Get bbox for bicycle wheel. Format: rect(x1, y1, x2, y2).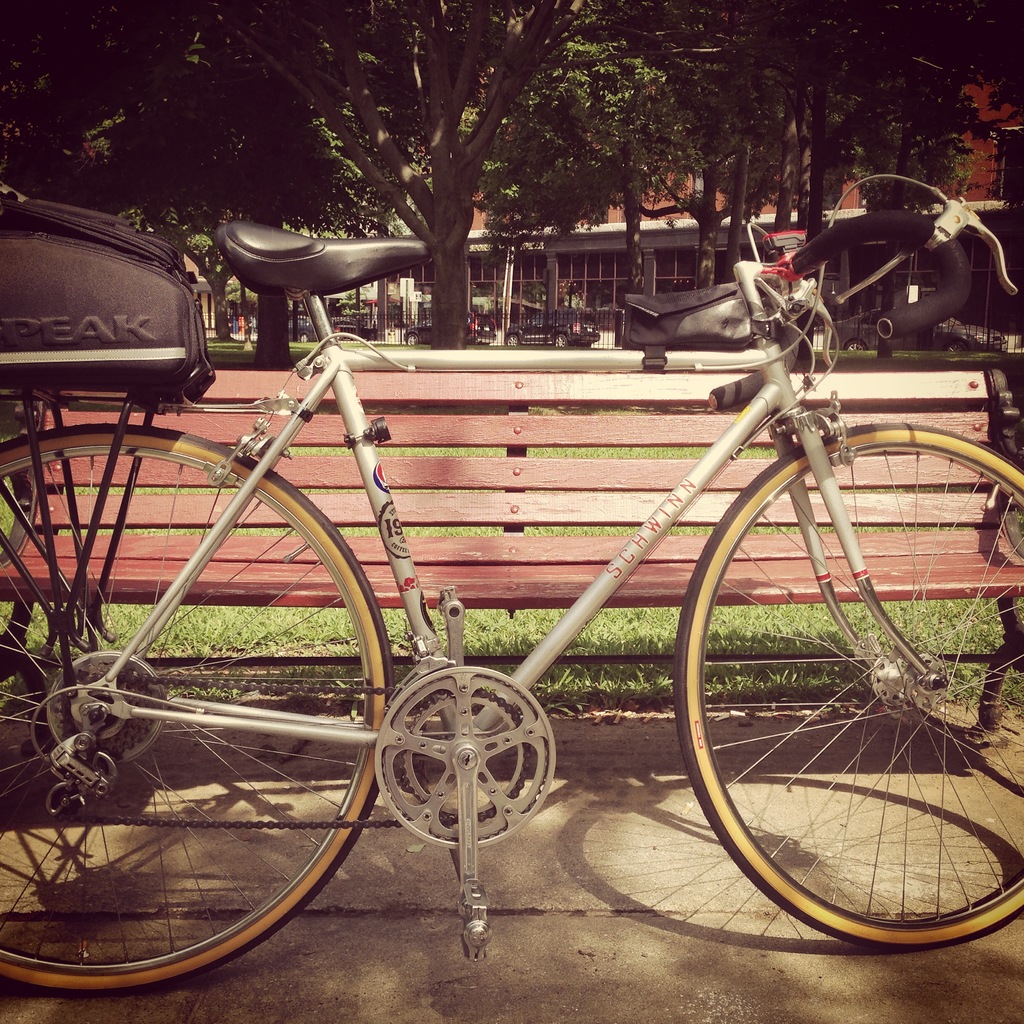
rect(11, 433, 401, 984).
